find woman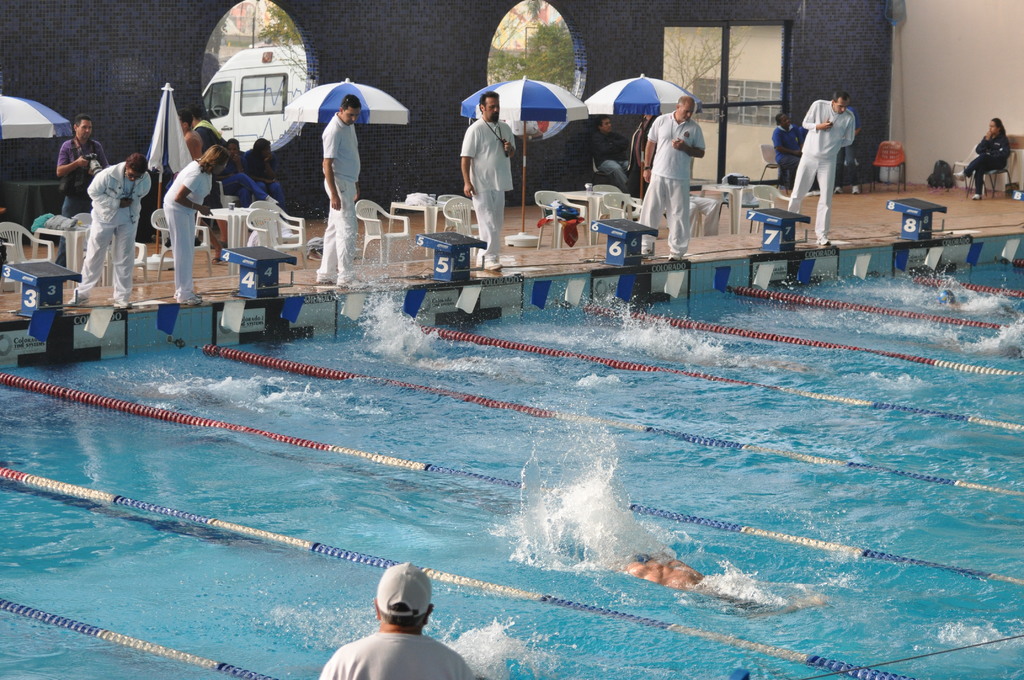
[left=68, top=153, right=151, bottom=309]
